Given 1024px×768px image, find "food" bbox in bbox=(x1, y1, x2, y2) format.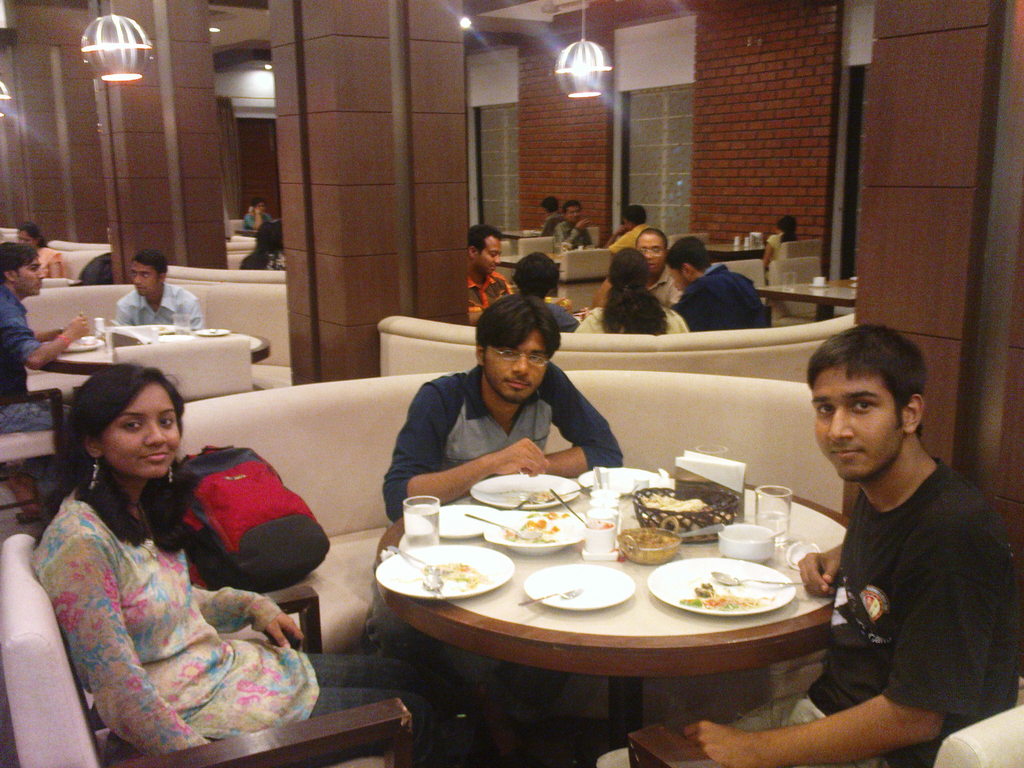
bbox=(419, 556, 486, 586).
